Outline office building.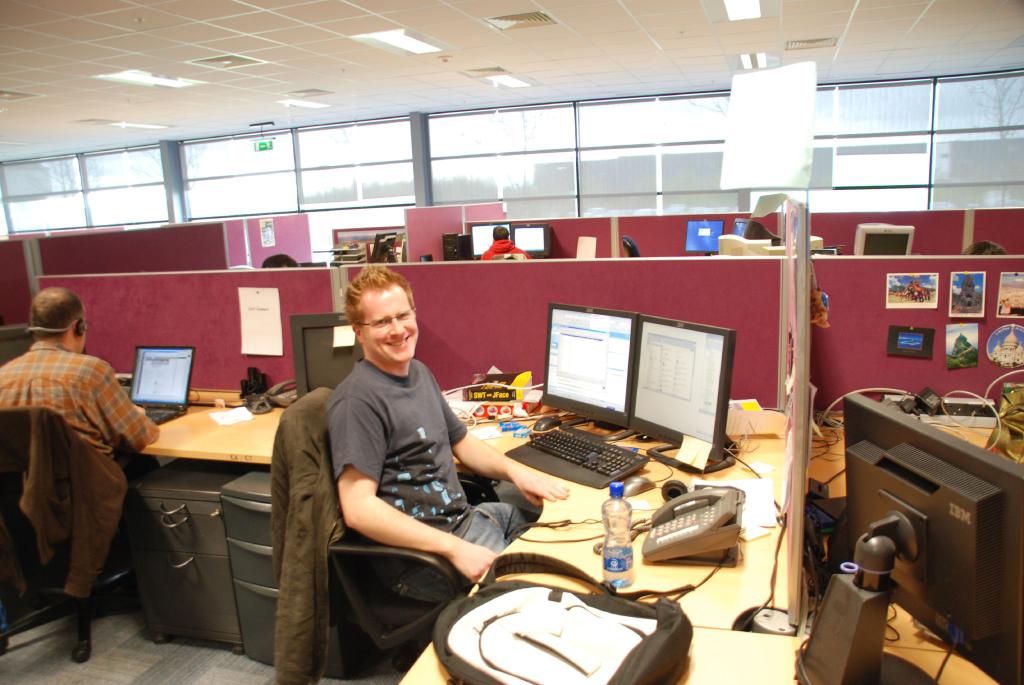
Outline: <bbox>71, 42, 932, 684</bbox>.
